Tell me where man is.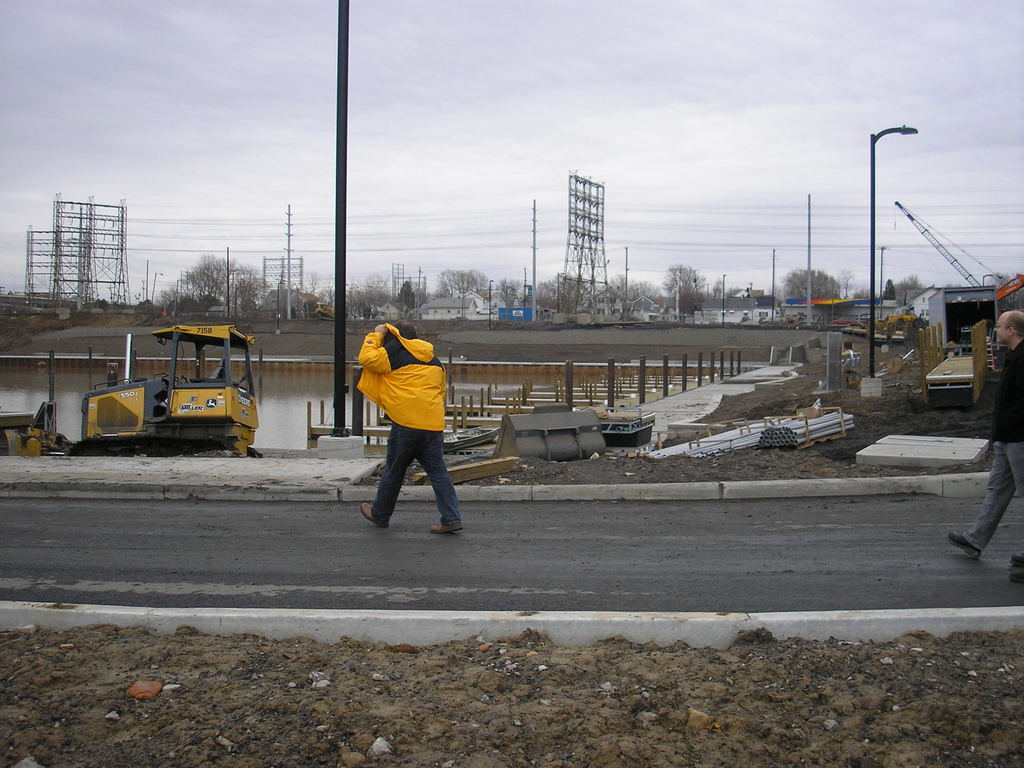
man is at {"x1": 354, "y1": 310, "x2": 468, "y2": 543}.
